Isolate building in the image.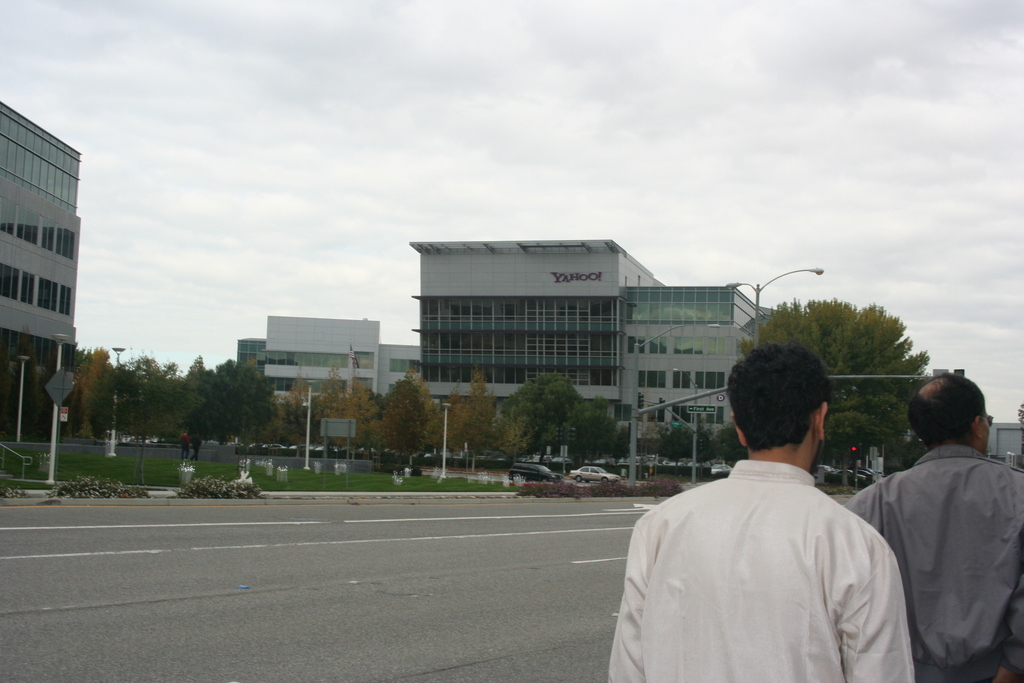
Isolated region: detection(236, 336, 270, 366).
